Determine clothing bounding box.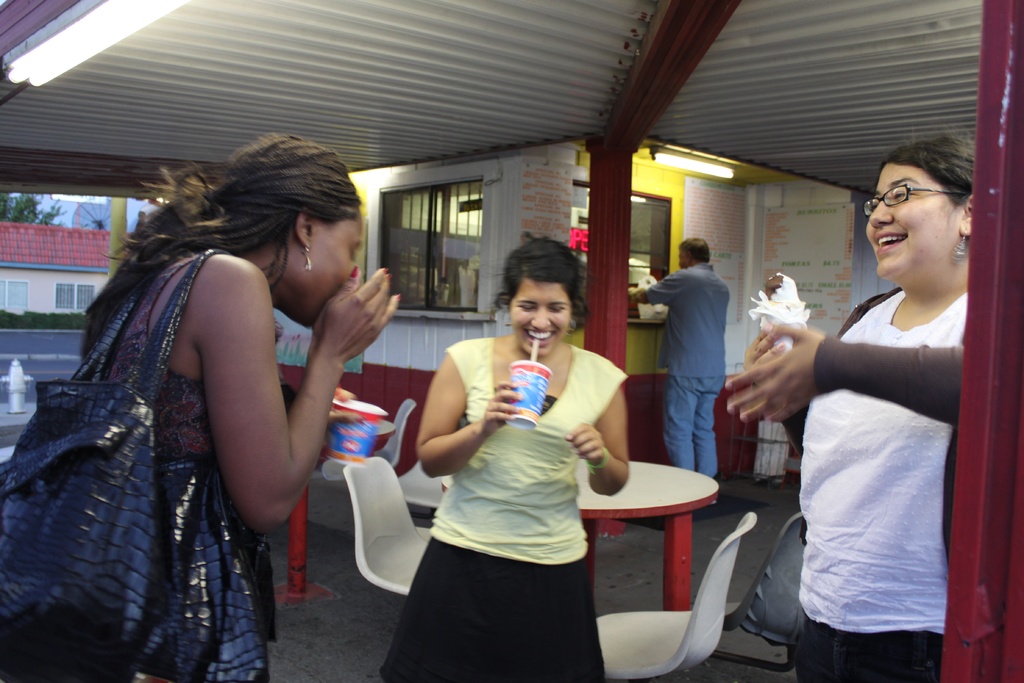
Determined: x1=379, y1=337, x2=627, y2=682.
